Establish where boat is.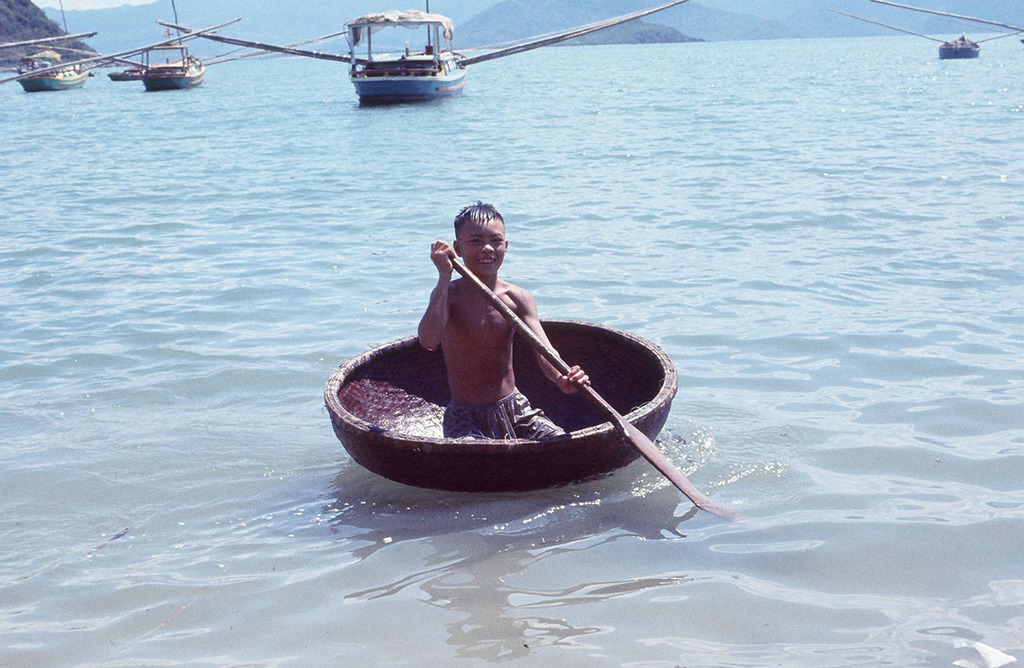
Established at [left=108, top=64, right=155, bottom=83].
